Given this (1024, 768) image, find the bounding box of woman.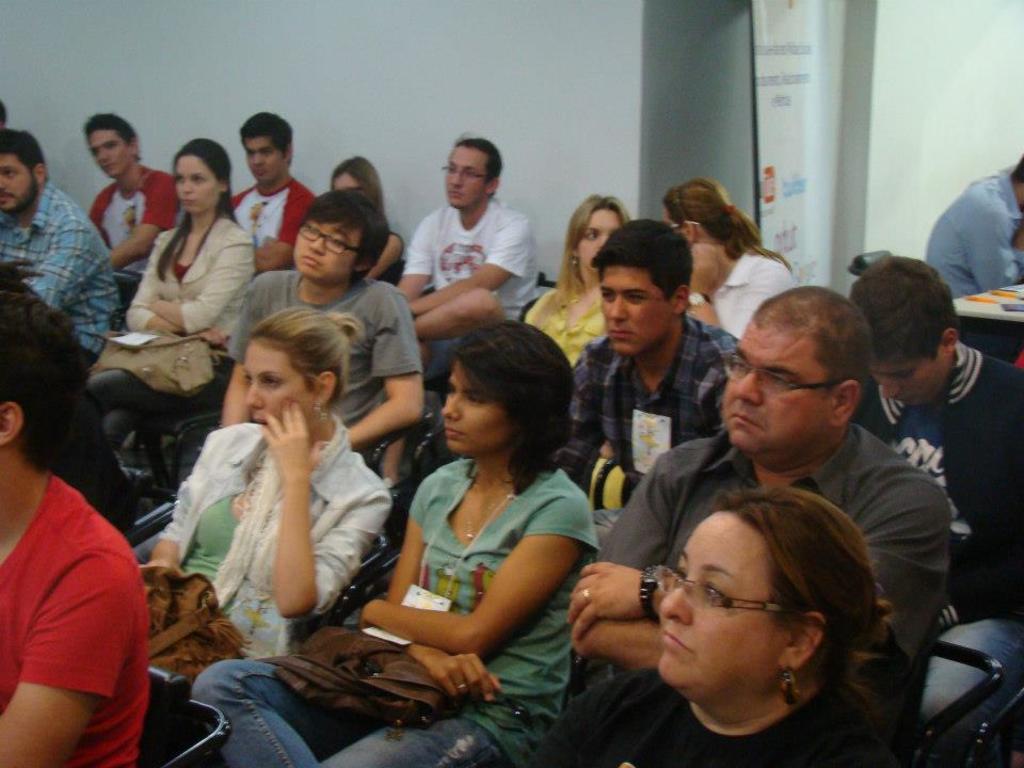
125, 305, 398, 702.
